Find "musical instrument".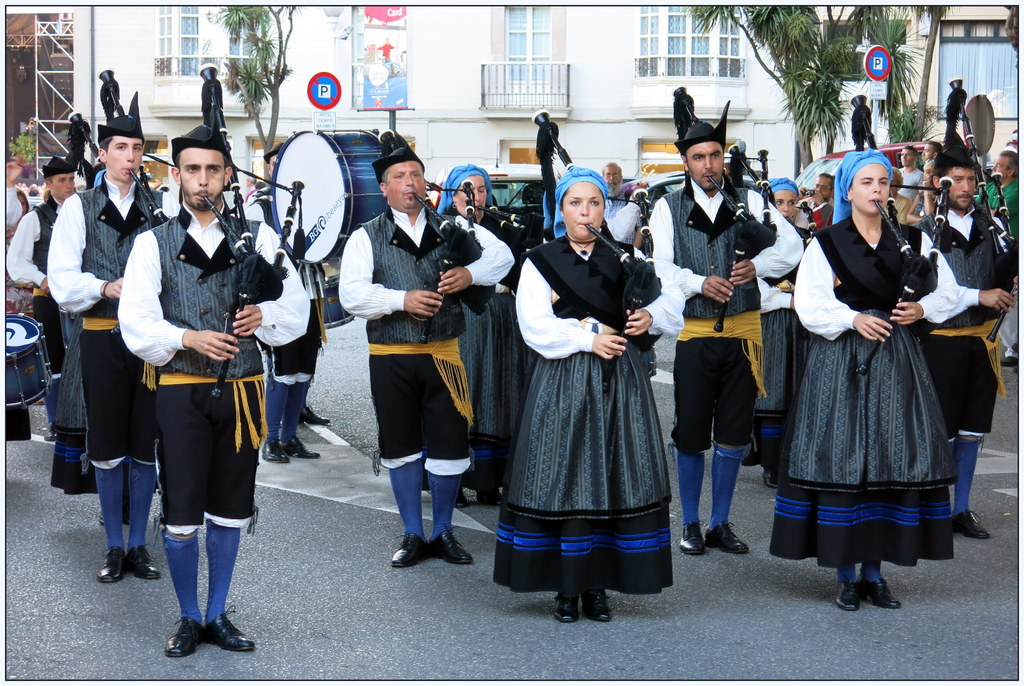
box(737, 142, 792, 241).
